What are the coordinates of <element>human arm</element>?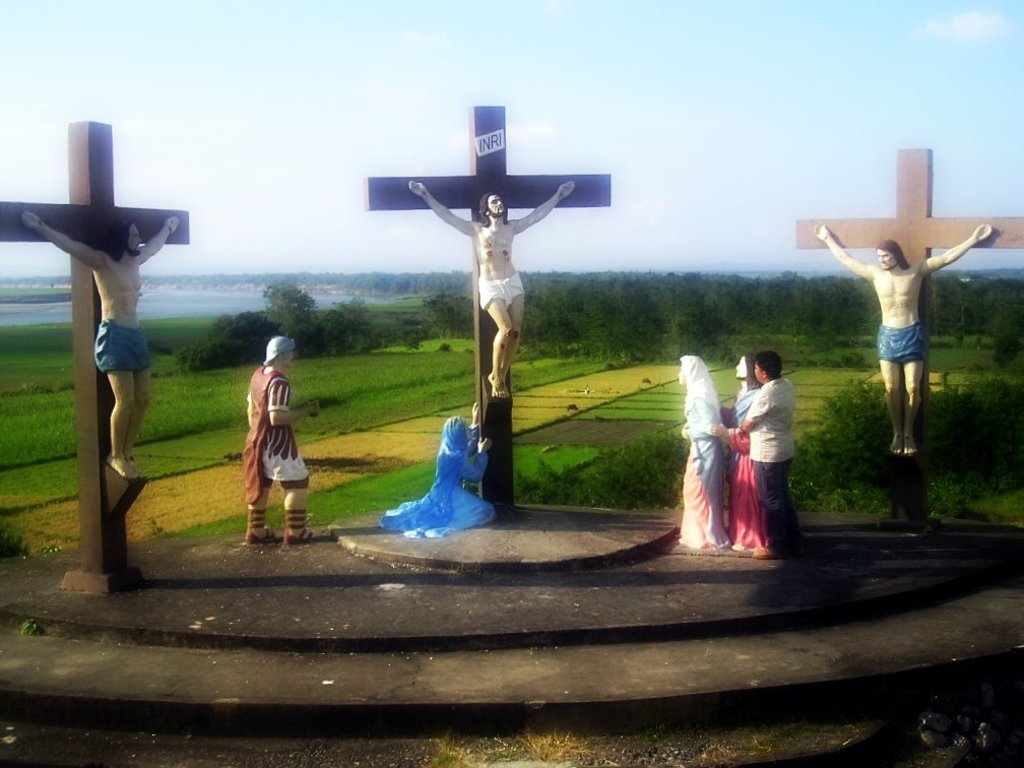
<region>21, 211, 109, 271</region>.
